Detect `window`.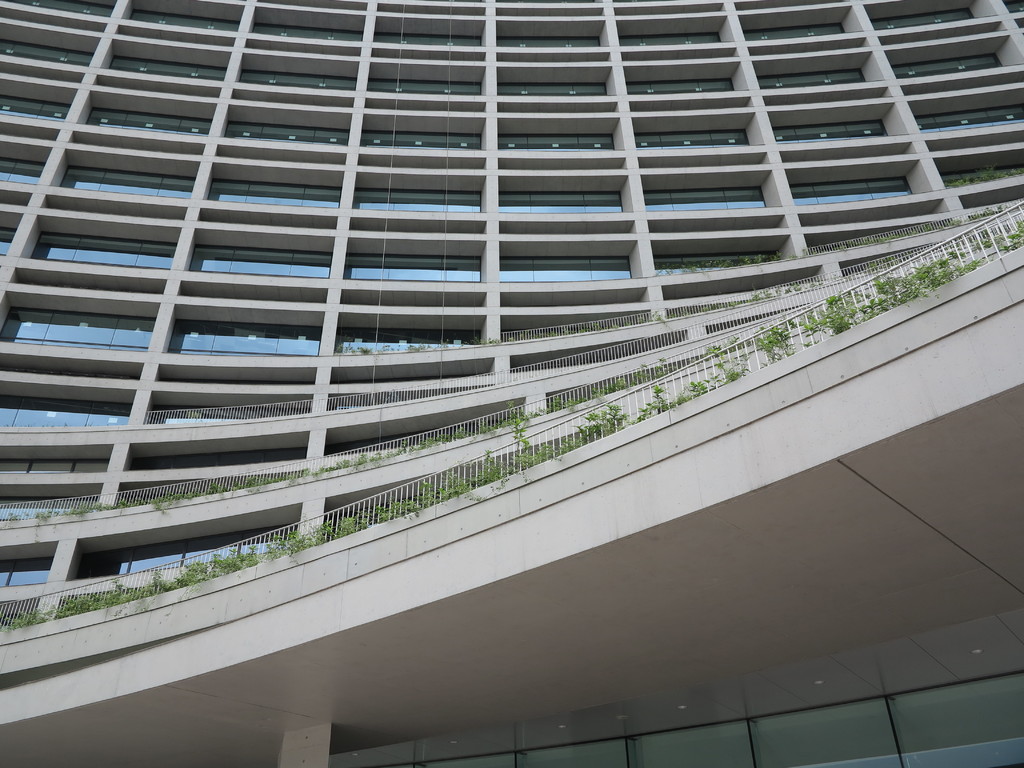
Detected at l=255, t=17, r=362, b=40.
